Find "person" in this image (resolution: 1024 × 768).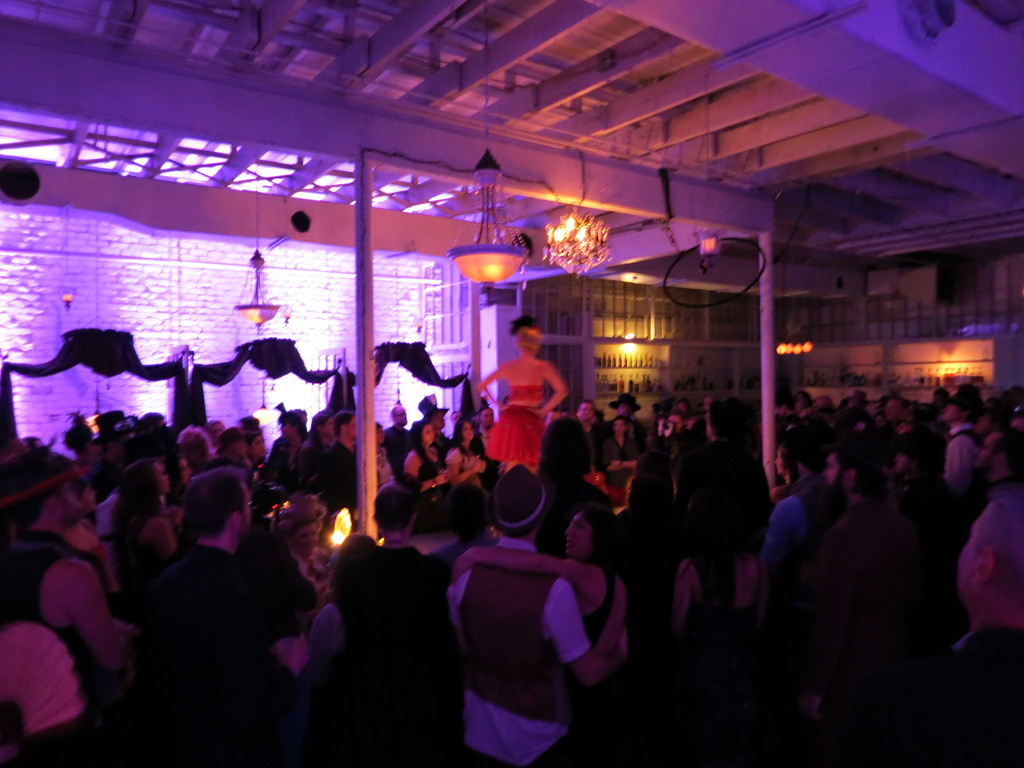
locate(308, 541, 415, 767).
